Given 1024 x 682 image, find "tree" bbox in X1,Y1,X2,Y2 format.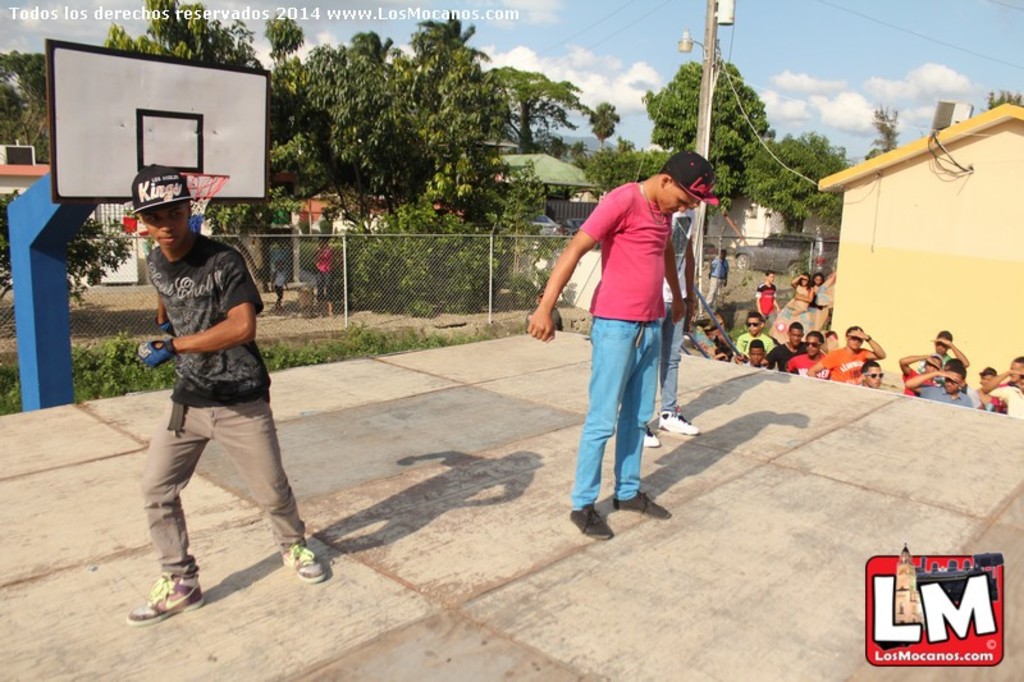
741,134,844,233.
